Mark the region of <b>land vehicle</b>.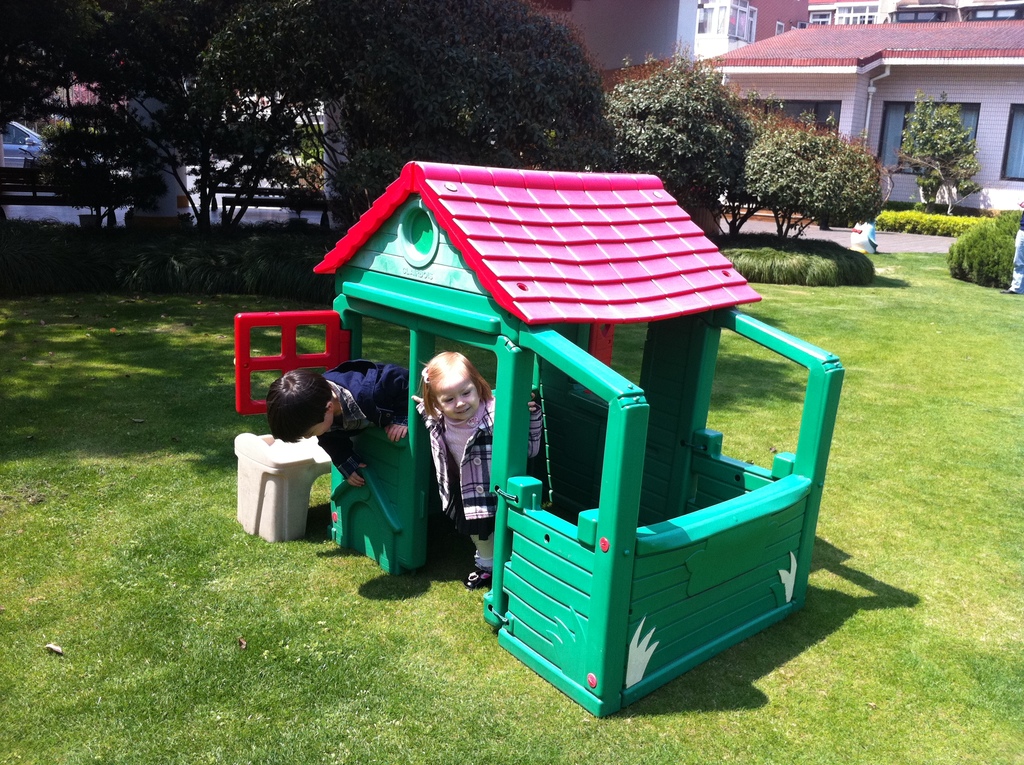
Region: 0 120 43 172.
